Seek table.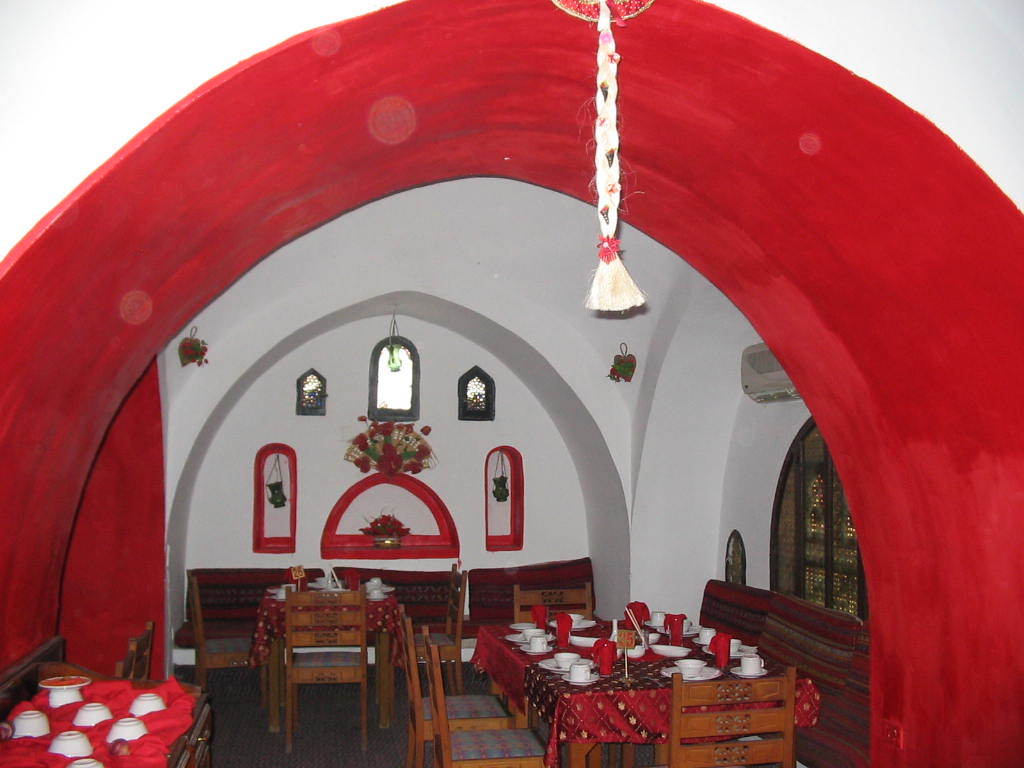
{"left": 466, "top": 616, "right": 822, "bottom": 767}.
